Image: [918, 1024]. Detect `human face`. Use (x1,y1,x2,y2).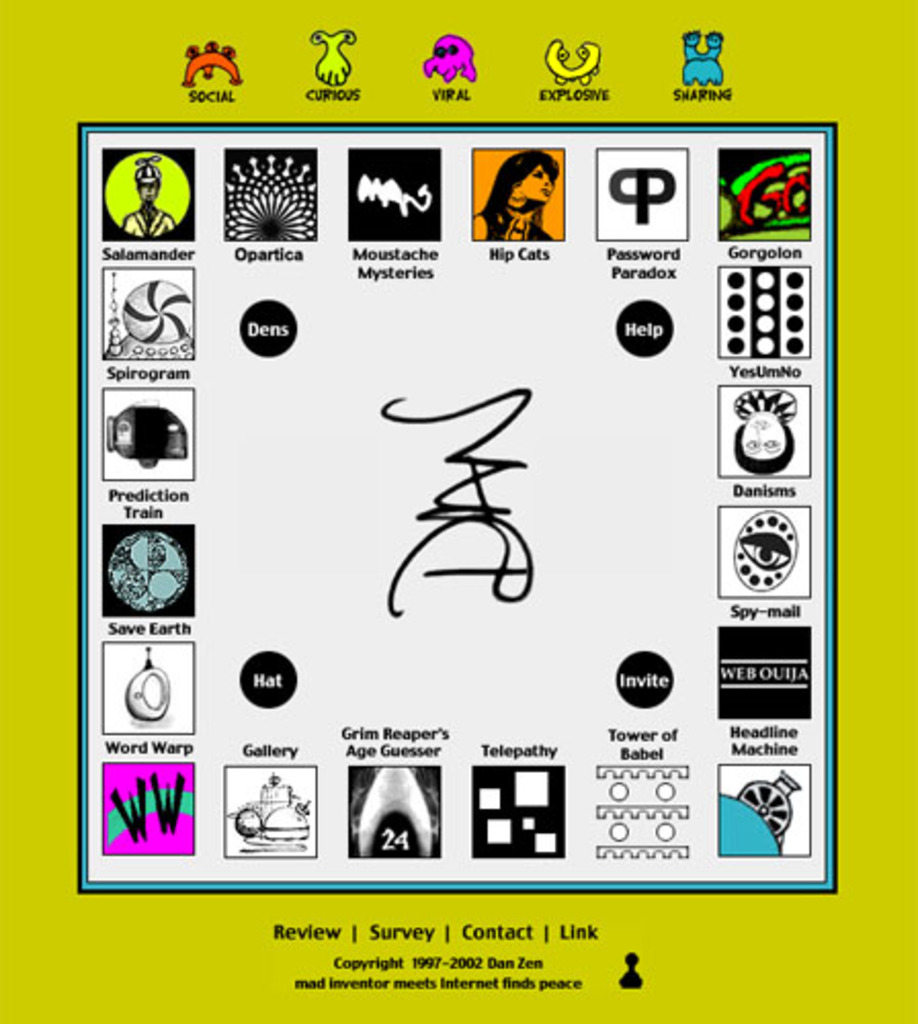
(135,186,164,201).
